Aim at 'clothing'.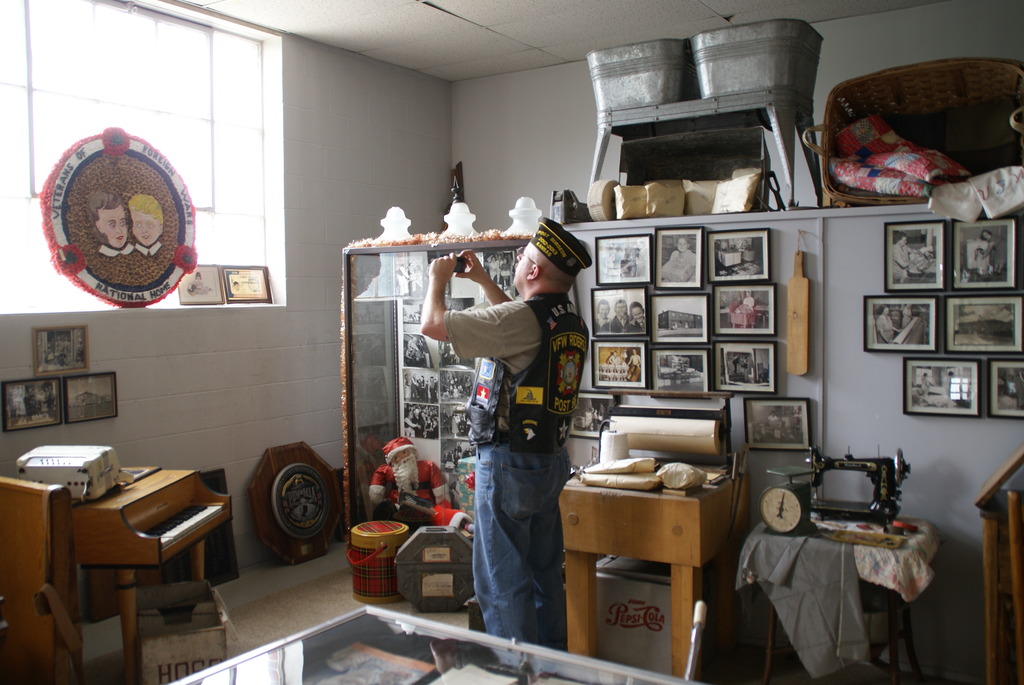
Aimed at (630, 317, 647, 331).
